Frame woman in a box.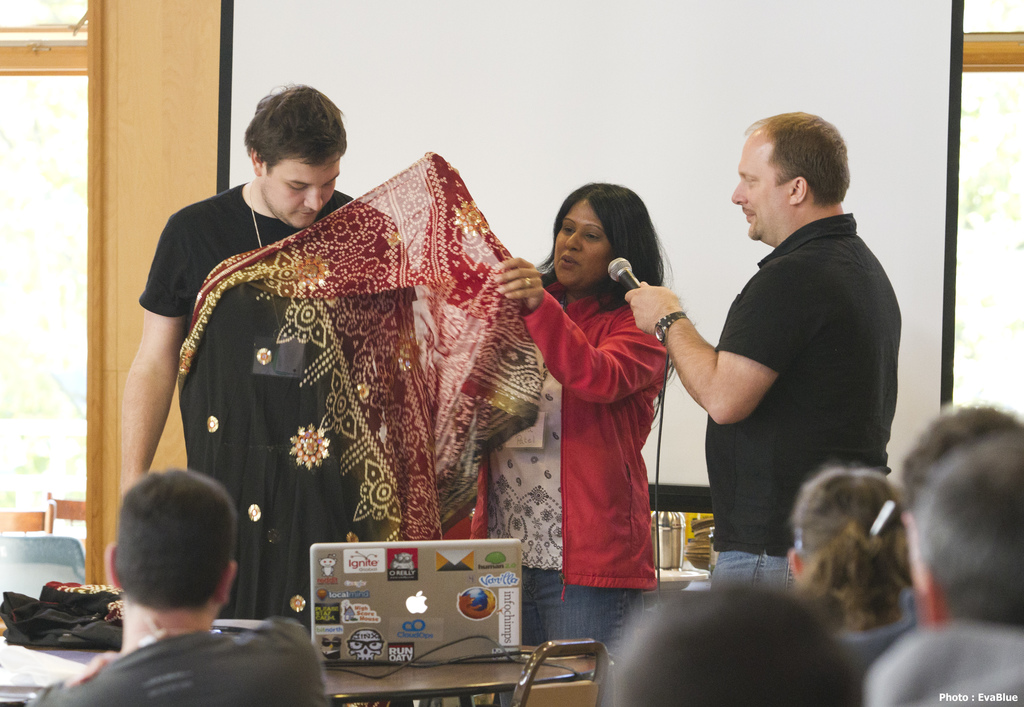
467, 184, 668, 706.
